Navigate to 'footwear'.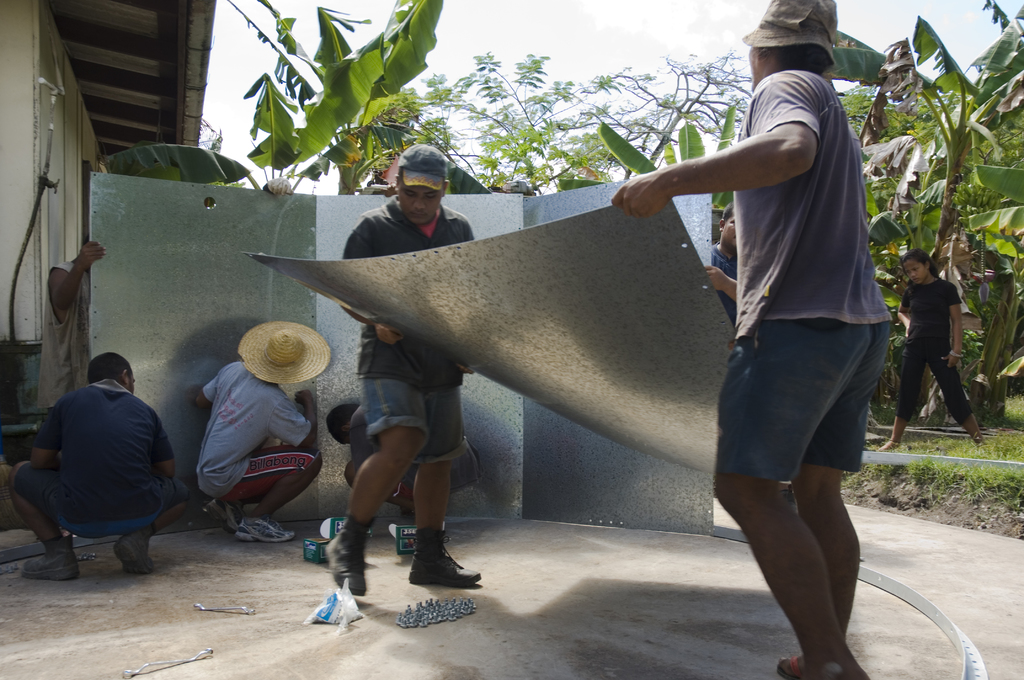
Navigation target: locate(323, 513, 383, 597).
